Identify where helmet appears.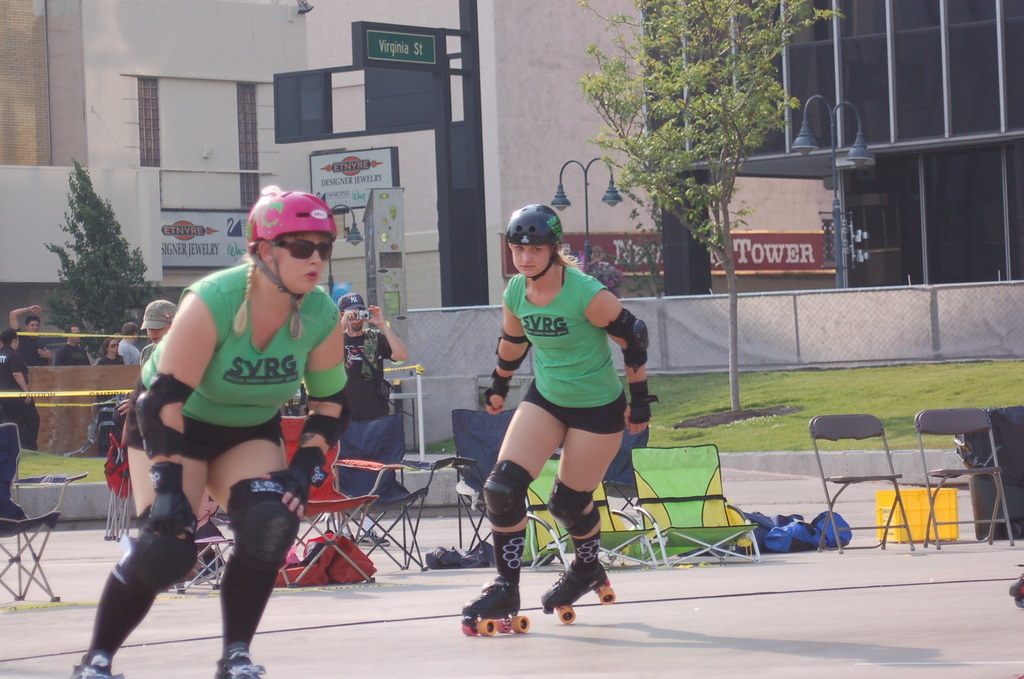
Appears at (508,205,563,282).
